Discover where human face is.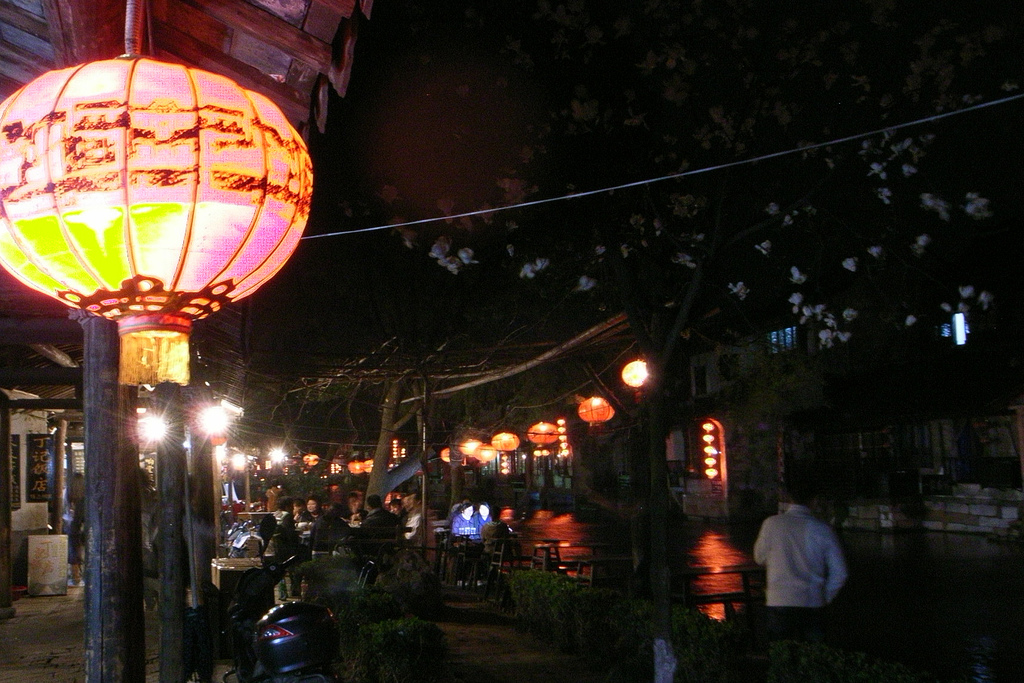
Discovered at left=305, top=502, right=316, bottom=511.
